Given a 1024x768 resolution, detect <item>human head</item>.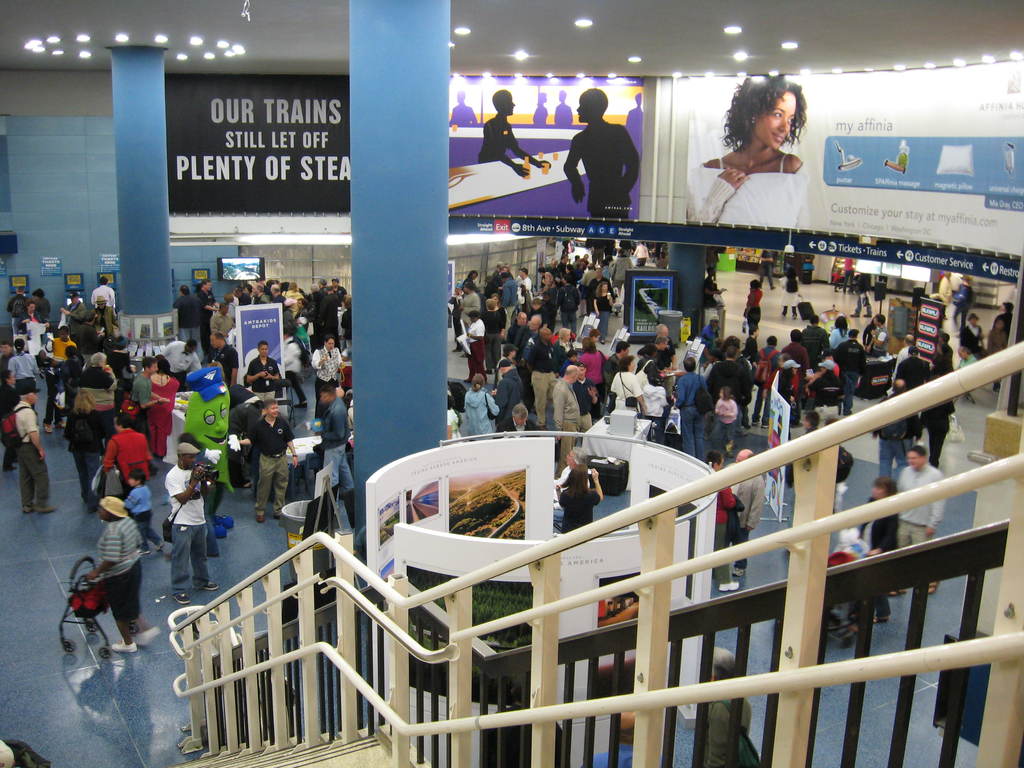
bbox(126, 470, 144, 492).
